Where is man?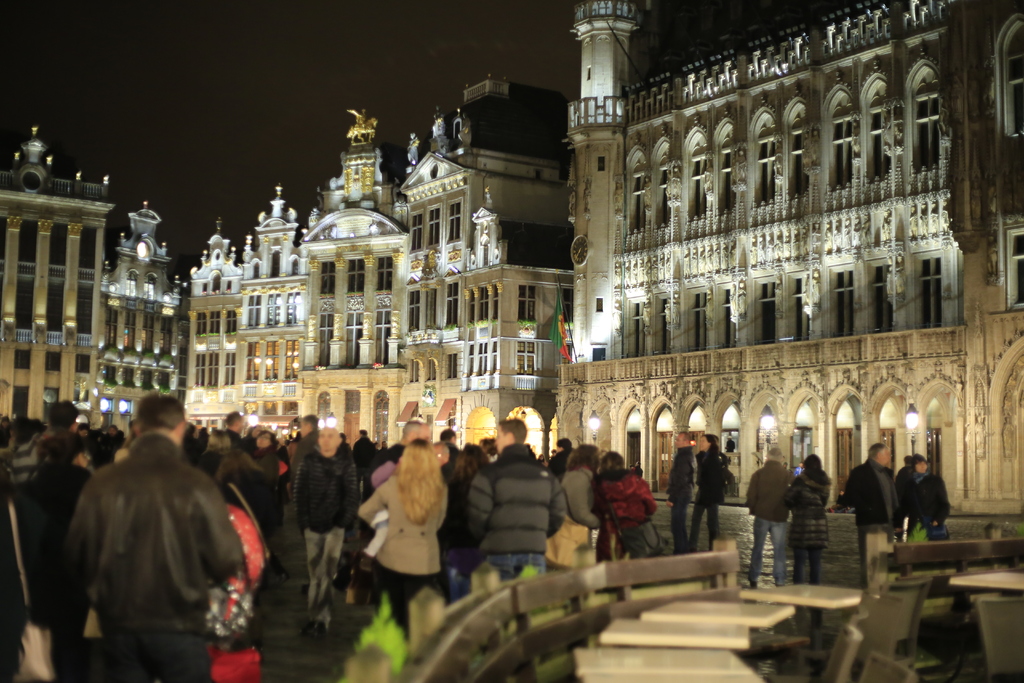
442,432,463,502.
